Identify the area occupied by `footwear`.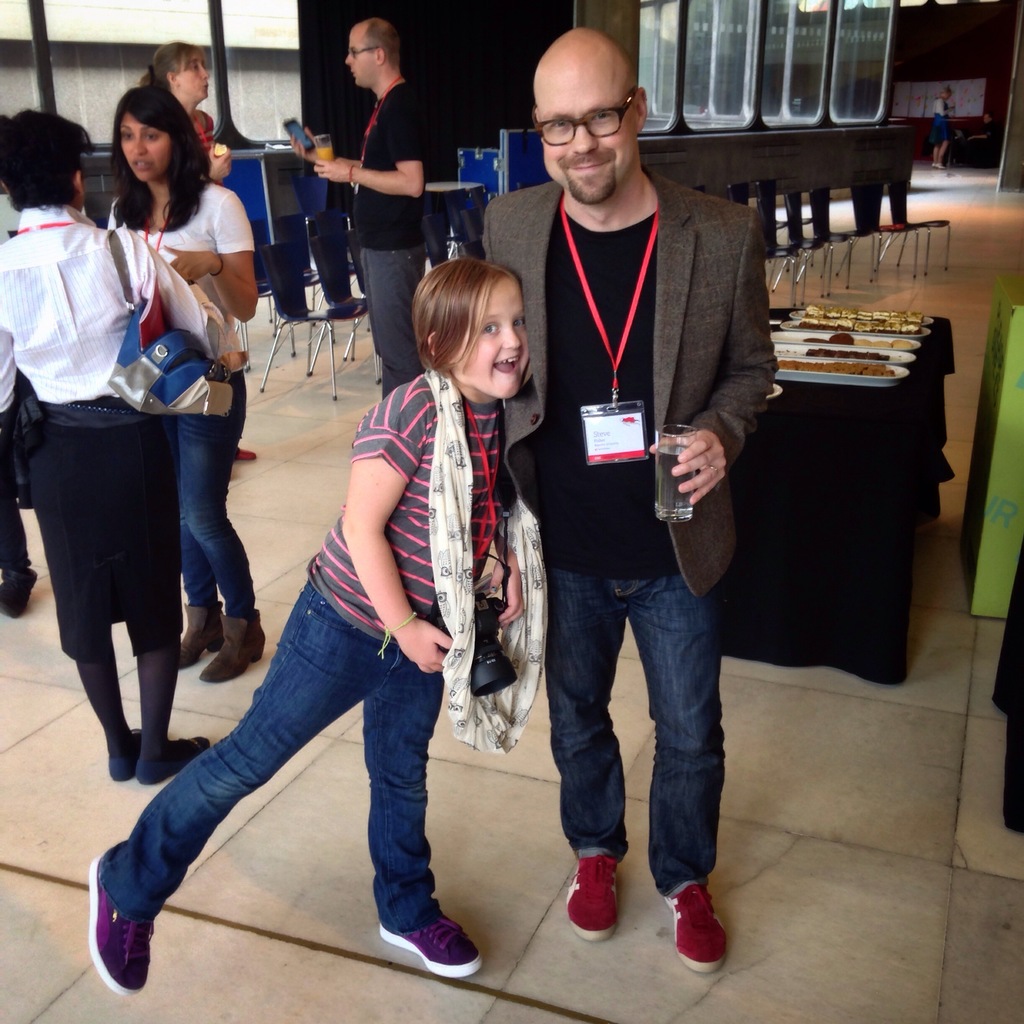
Area: (199, 609, 276, 683).
